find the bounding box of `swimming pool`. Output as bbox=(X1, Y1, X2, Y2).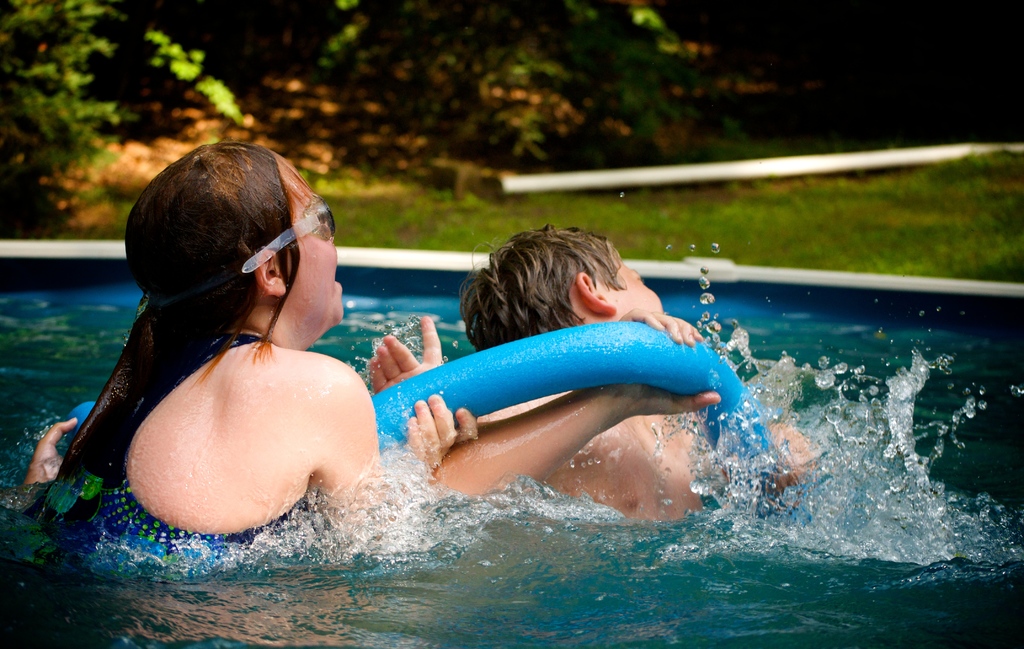
bbox=(0, 250, 860, 593).
